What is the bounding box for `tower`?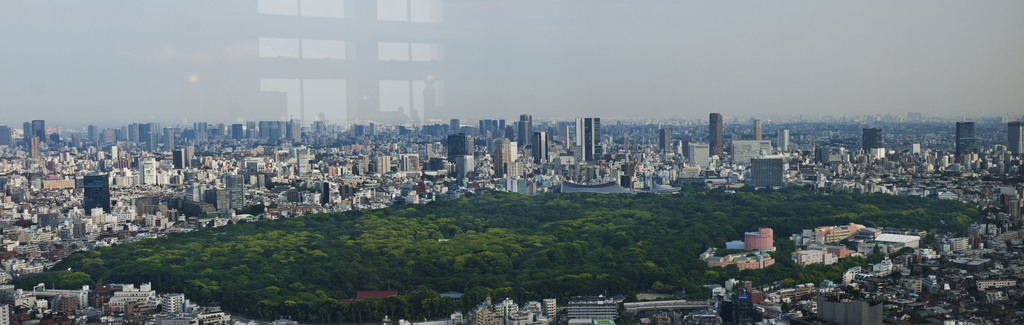
pyautogui.locateOnScreen(519, 114, 531, 144).
